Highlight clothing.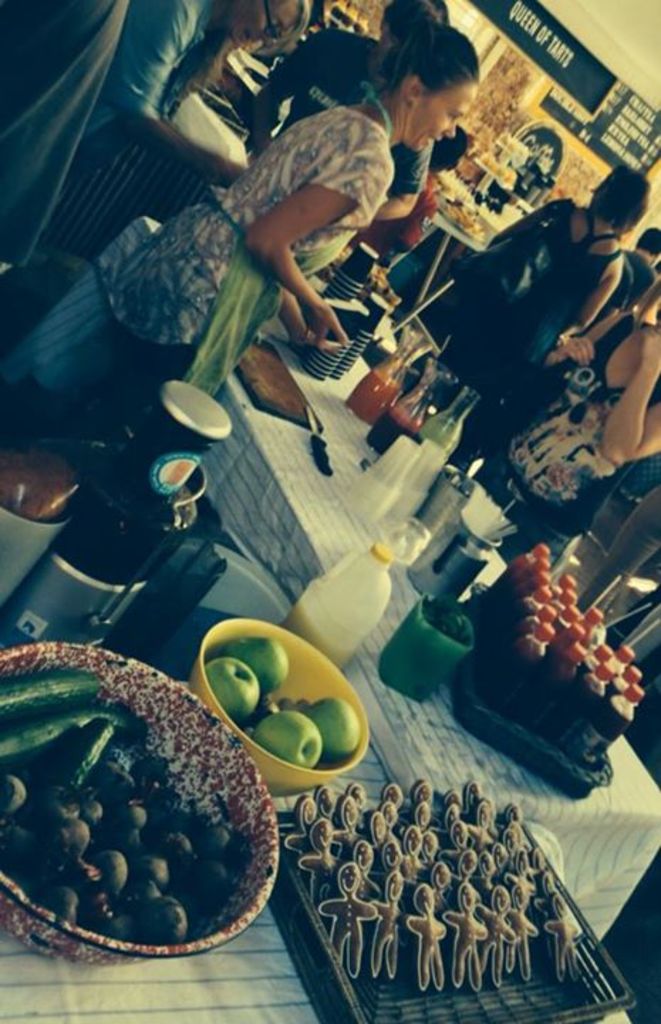
Highlighted region: 92,98,394,347.
